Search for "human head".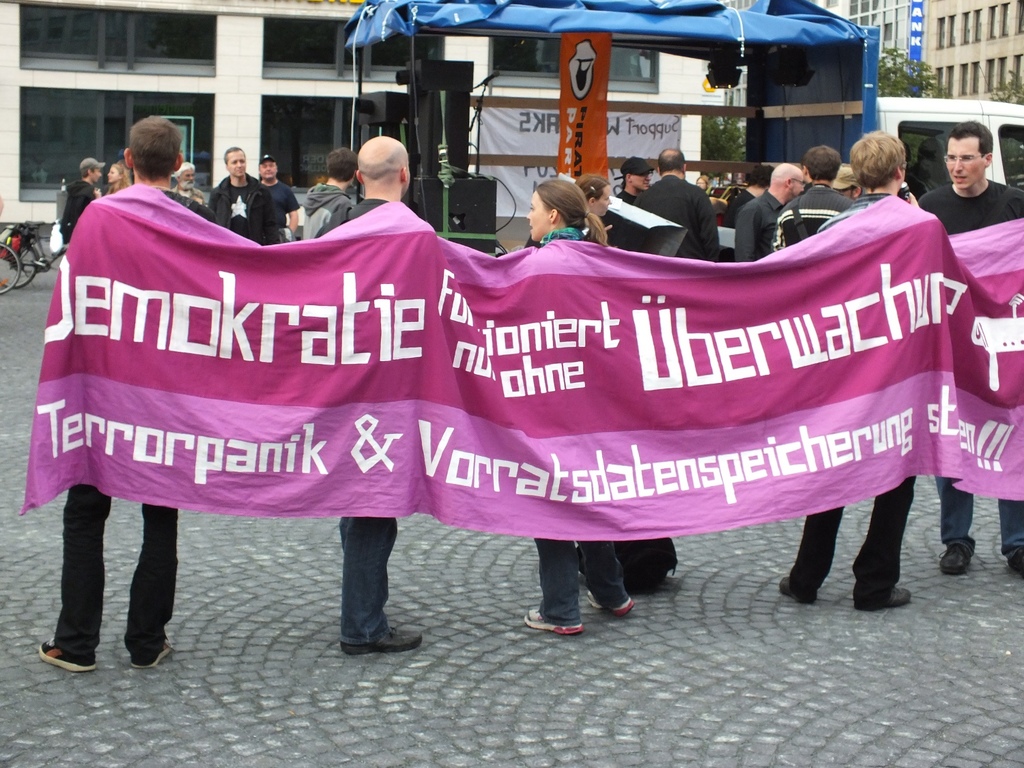
Found at (623, 158, 654, 193).
